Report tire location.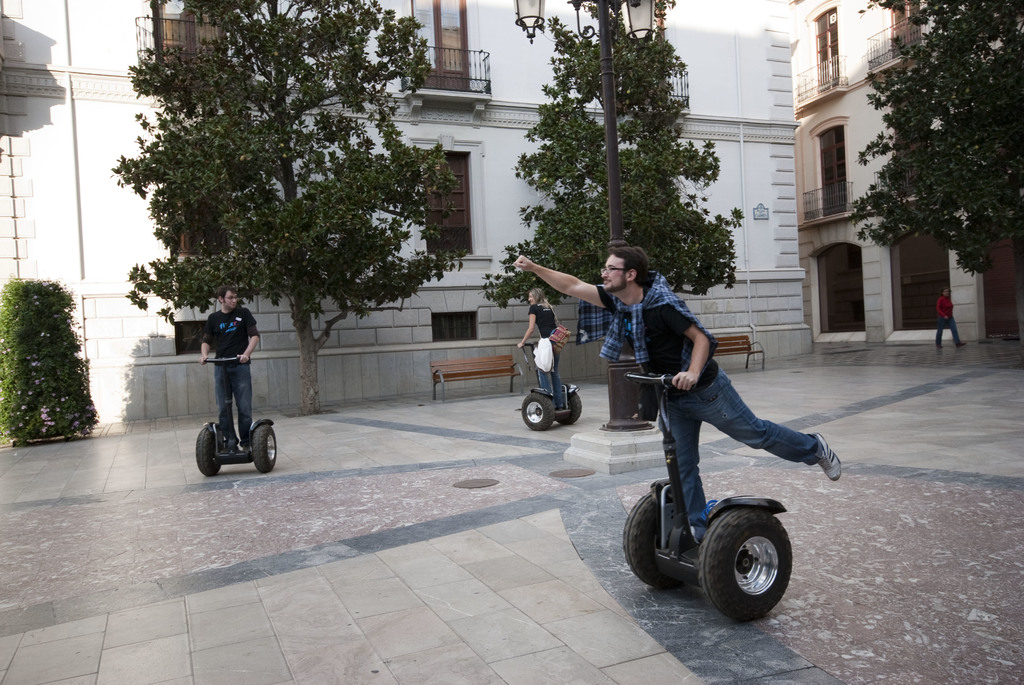
Report: x1=552, y1=382, x2=582, y2=426.
